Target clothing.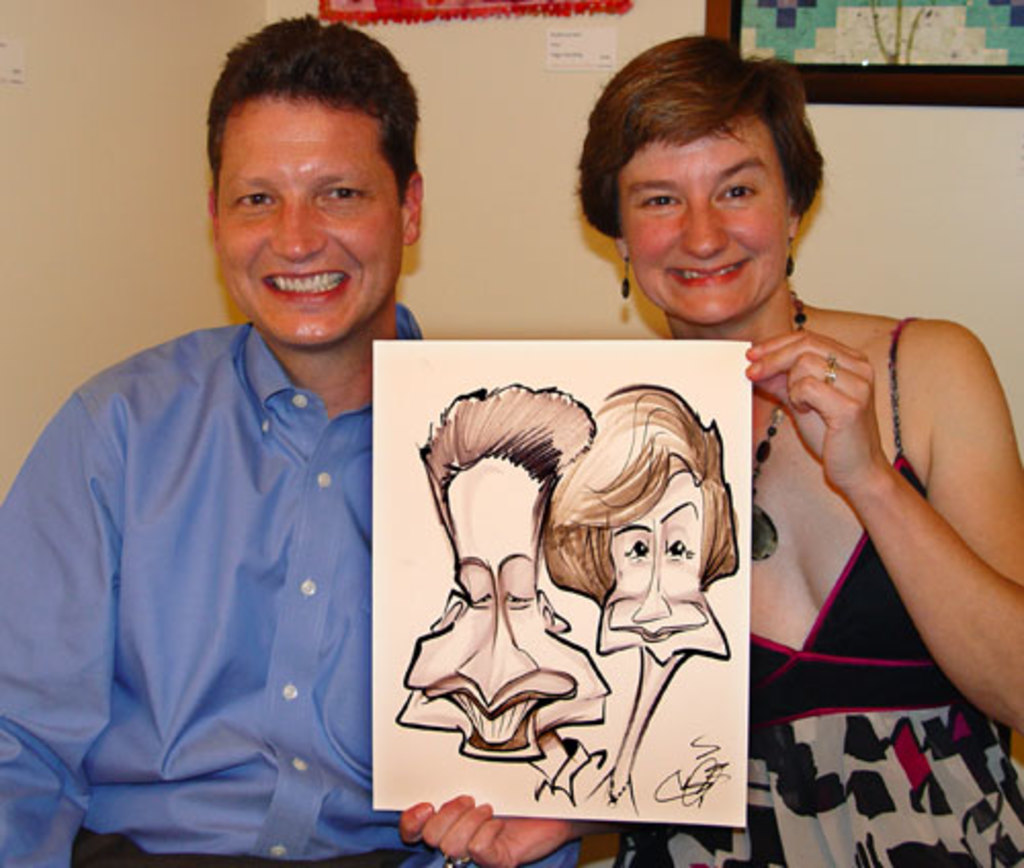
Target region: <box>18,215,414,860</box>.
